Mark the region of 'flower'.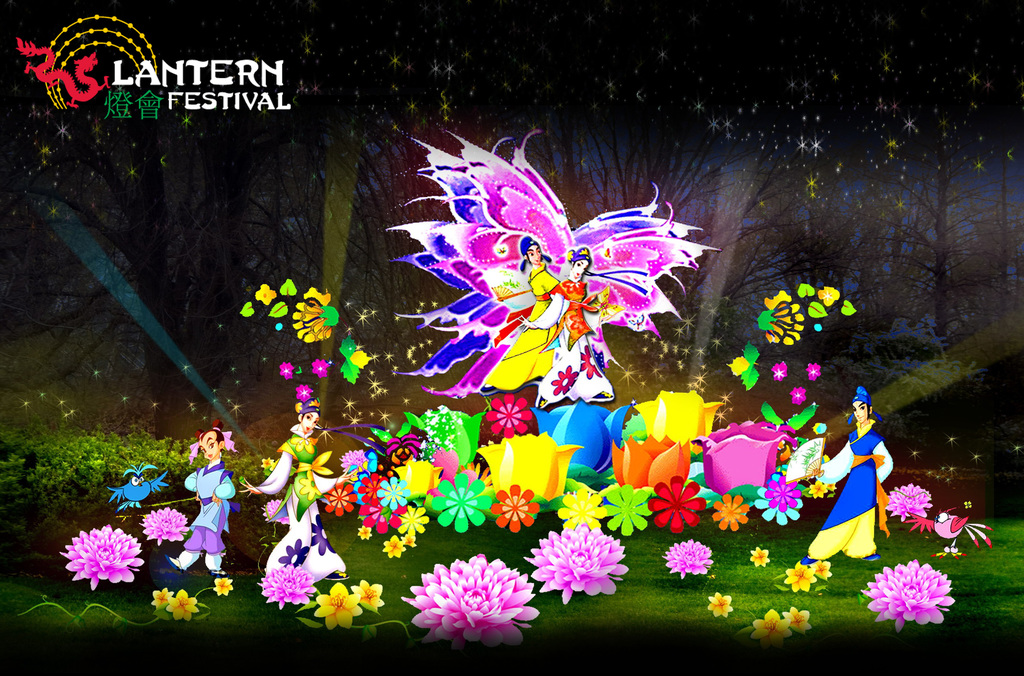
Region: <bbox>803, 358, 820, 382</bbox>.
